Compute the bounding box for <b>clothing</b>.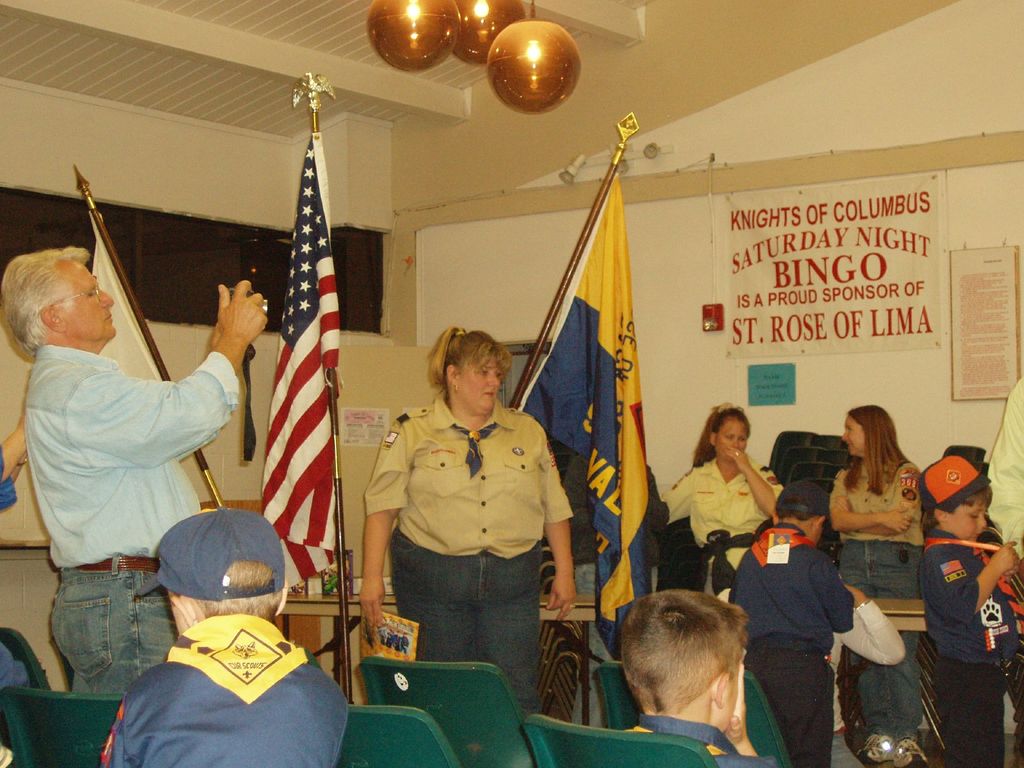
[358,392,577,721].
